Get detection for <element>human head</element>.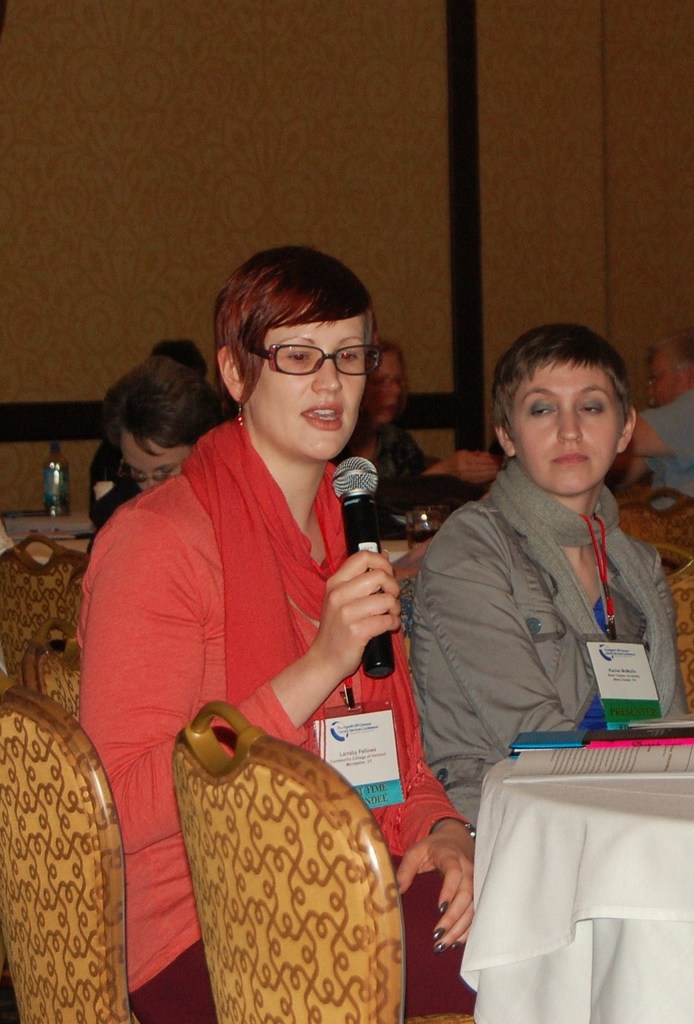
Detection: locate(217, 245, 387, 469).
